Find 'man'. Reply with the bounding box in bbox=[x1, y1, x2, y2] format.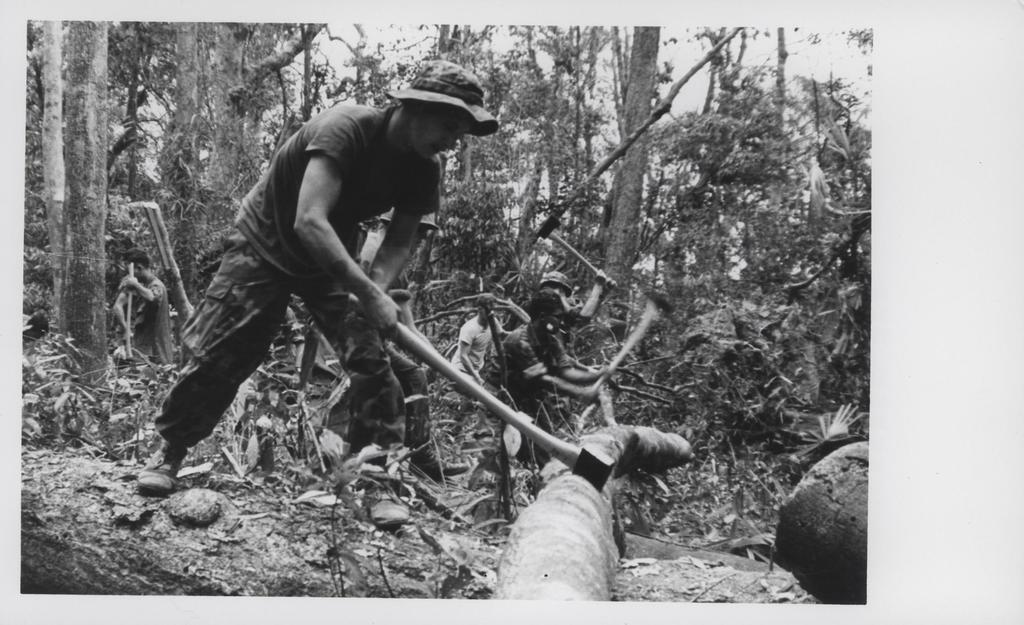
bbox=[451, 295, 512, 392].
